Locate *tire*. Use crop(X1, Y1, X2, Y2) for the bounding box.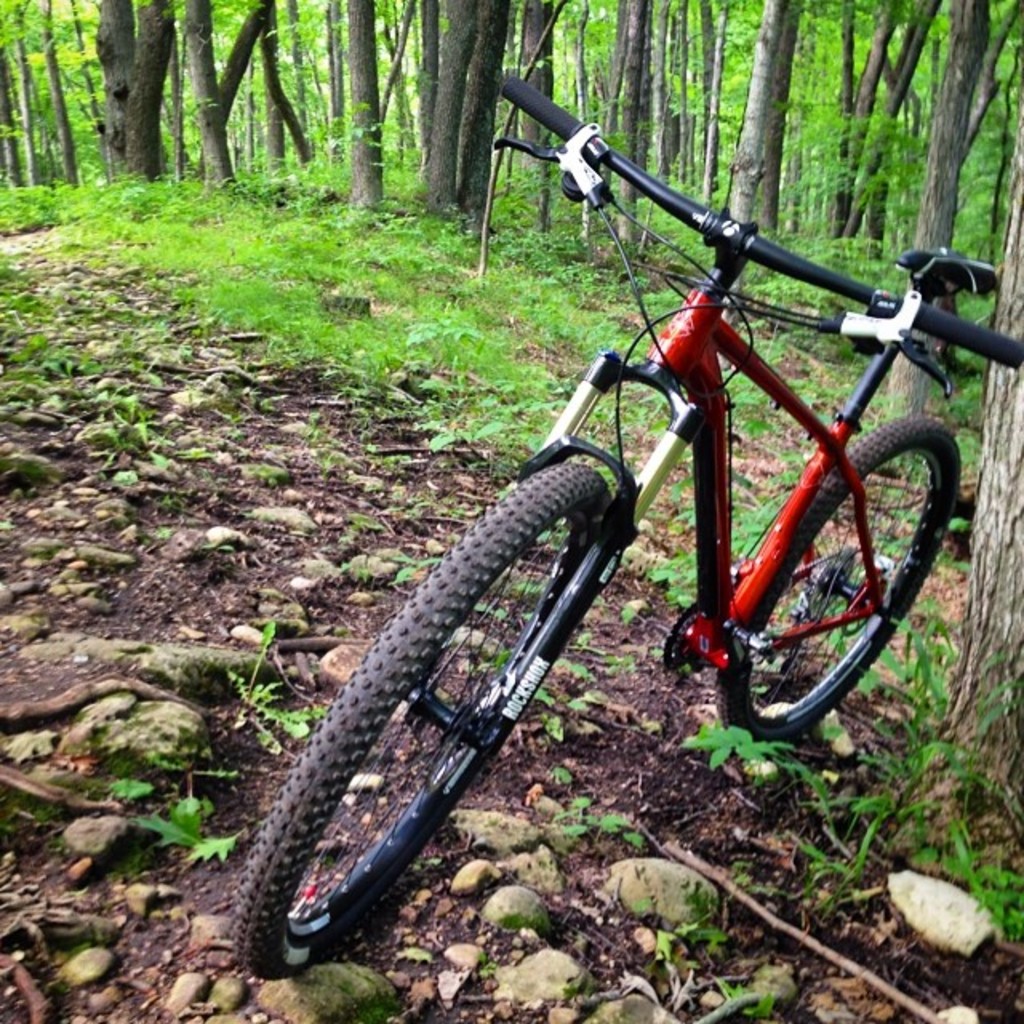
crop(226, 461, 614, 979).
